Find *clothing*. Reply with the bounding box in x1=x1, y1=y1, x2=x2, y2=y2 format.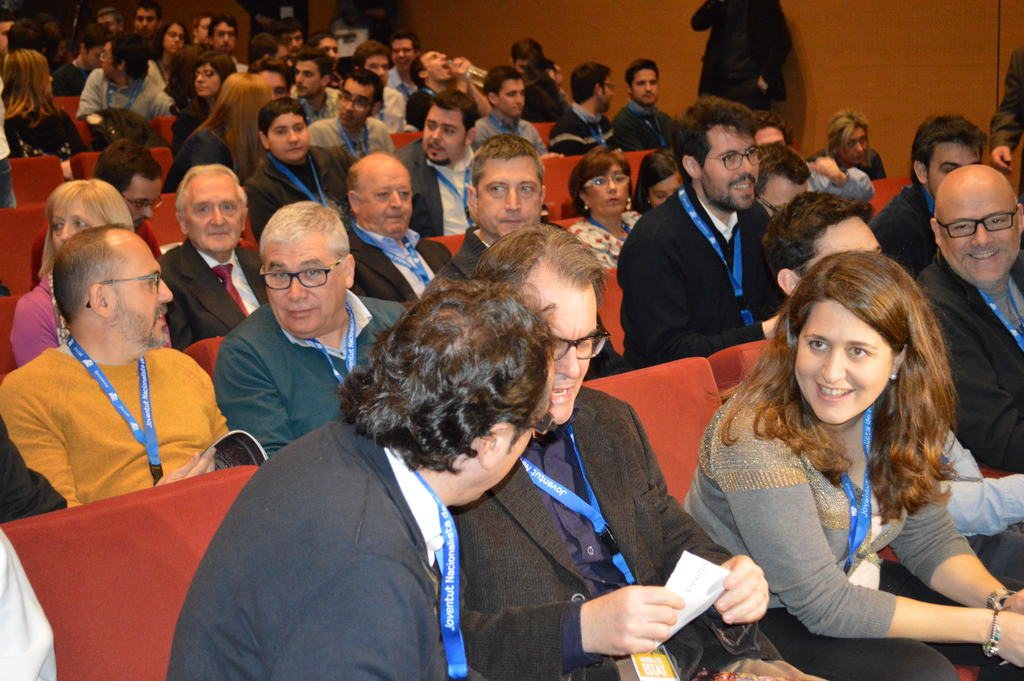
x1=304, y1=83, x2=342, y2=117.
